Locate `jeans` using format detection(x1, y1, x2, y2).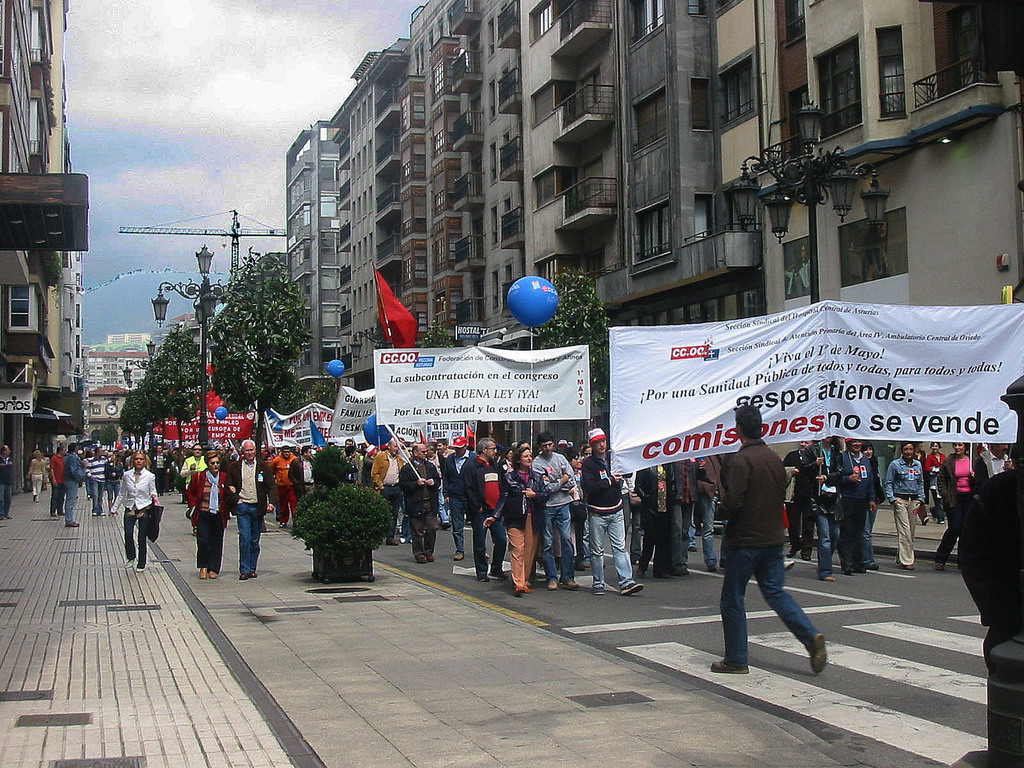
detection(477, 511, 504, 573).
